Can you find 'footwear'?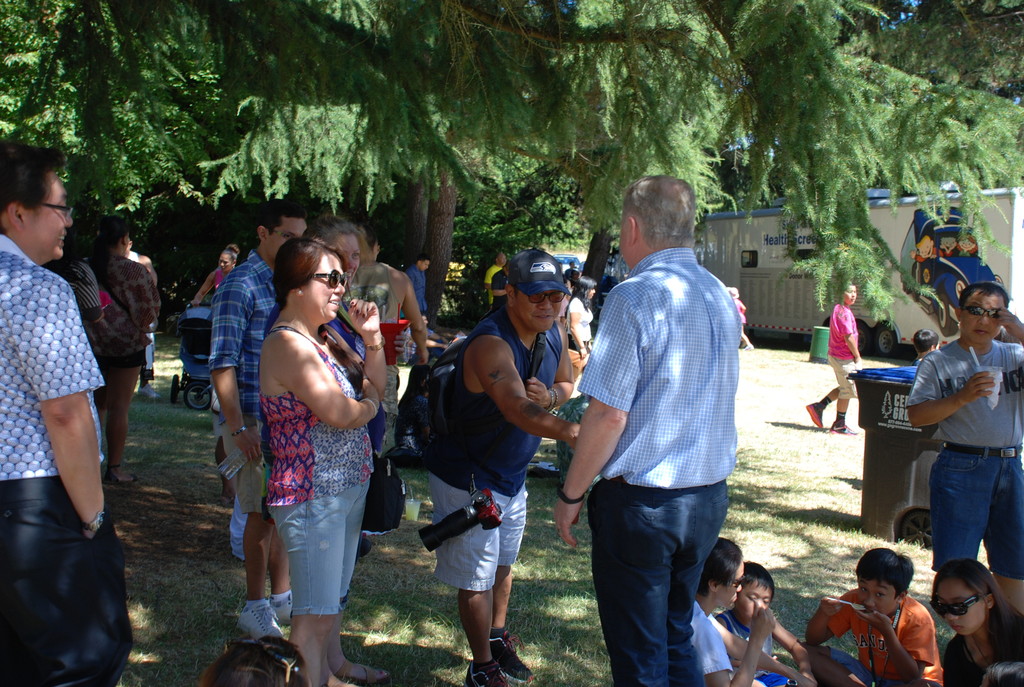
Yes, bounding box: l=340, t=657, r=387, b=686.
